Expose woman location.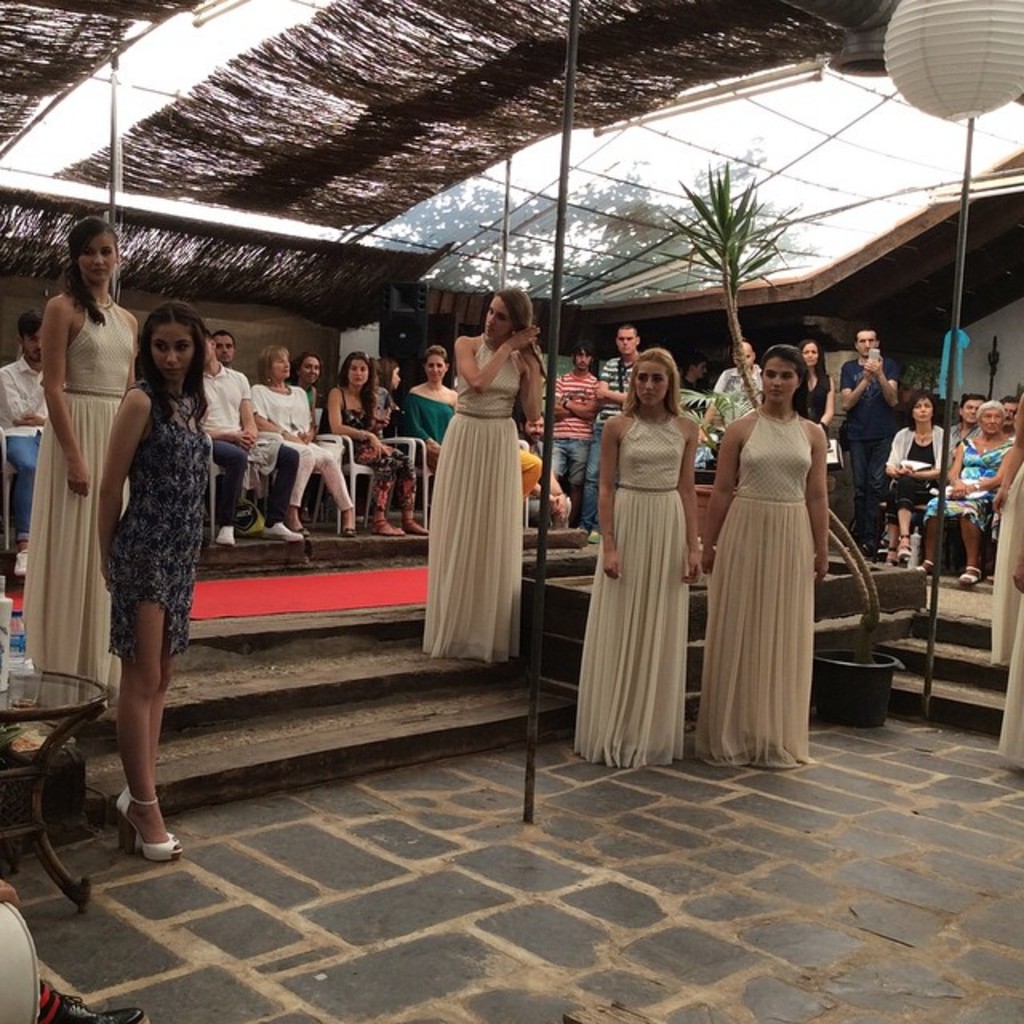
Exposed at (258,349,357,538).
